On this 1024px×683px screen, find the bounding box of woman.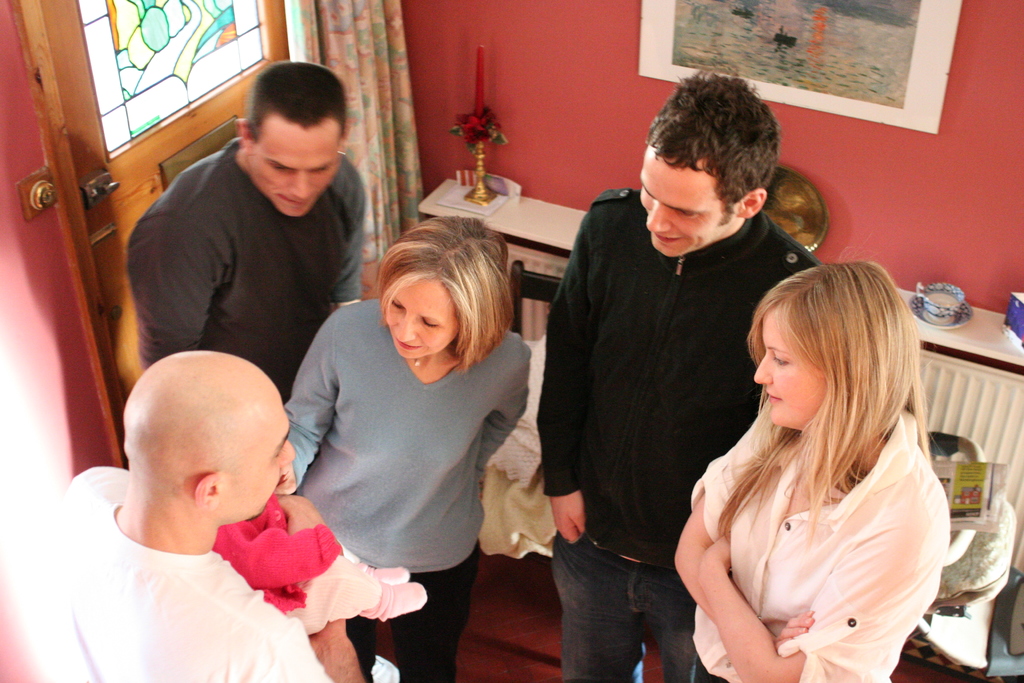
Bounding box: <bbox>669, 254, 975, 680</bbox>.
